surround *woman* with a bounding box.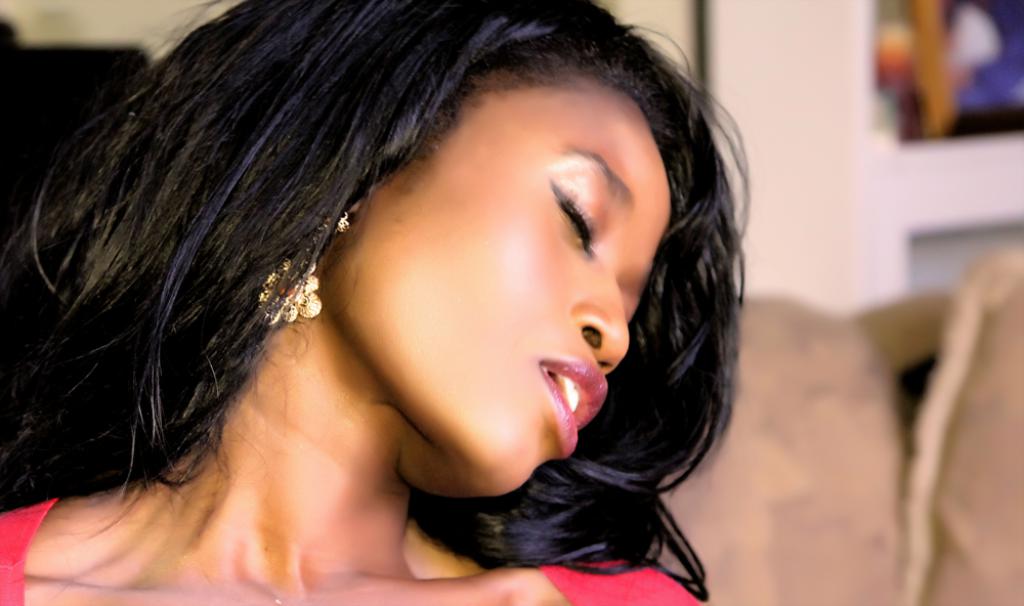
(0,0,758,605).
